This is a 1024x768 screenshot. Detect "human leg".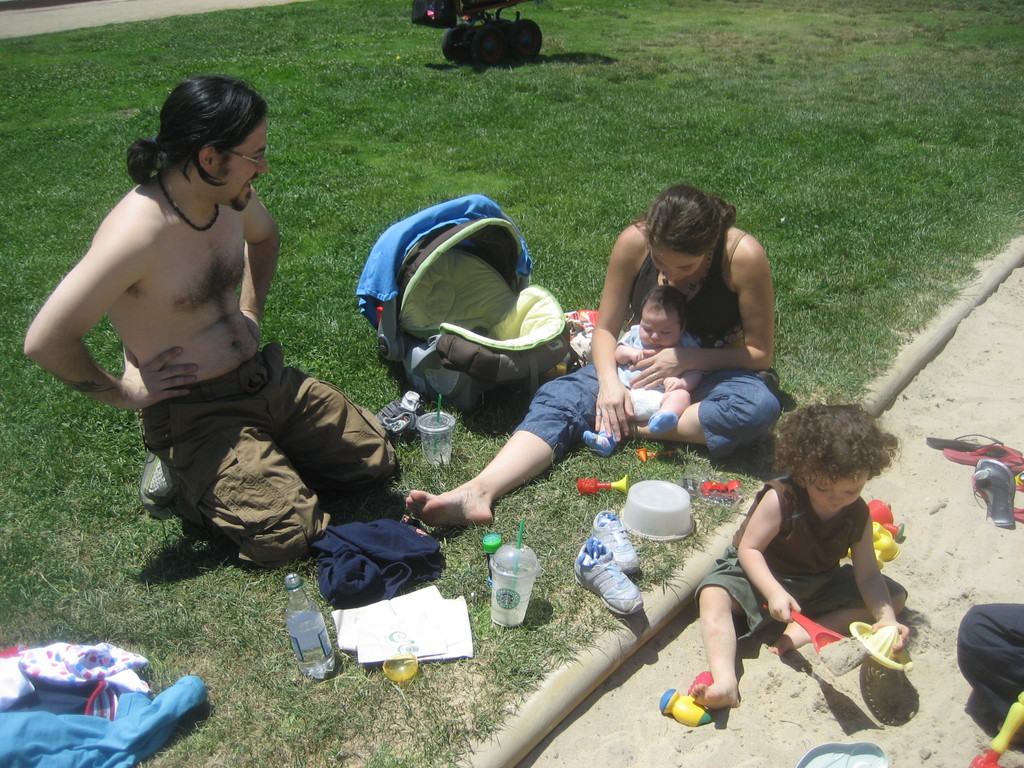
pyautogui.locateOnScreen(282, 371, 396, 490).
